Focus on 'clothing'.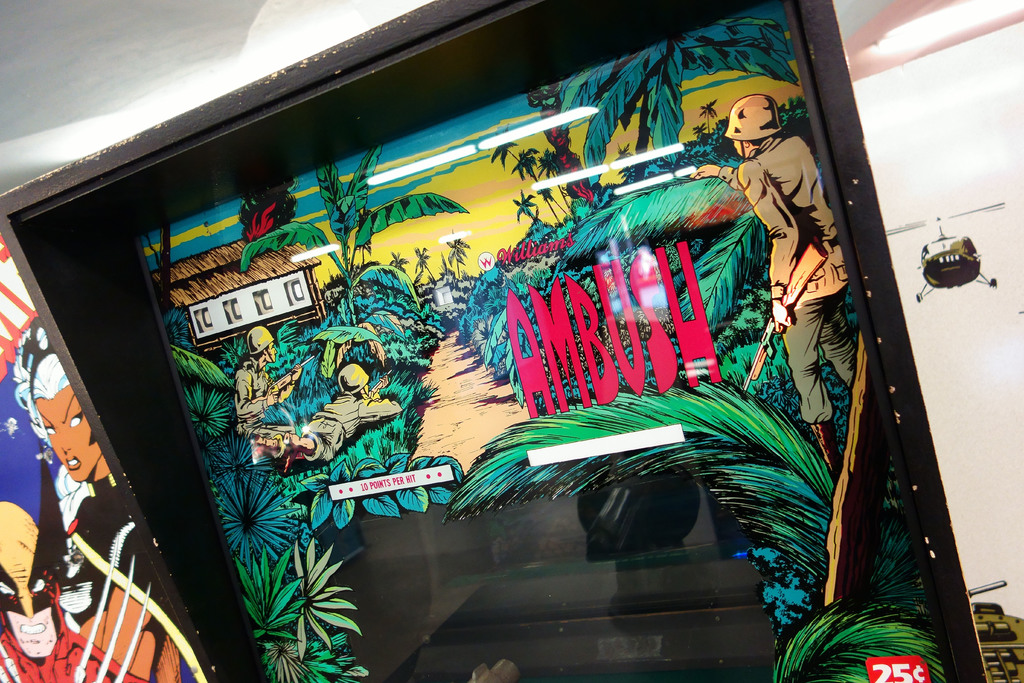
Focused at 716,136,836,425.
